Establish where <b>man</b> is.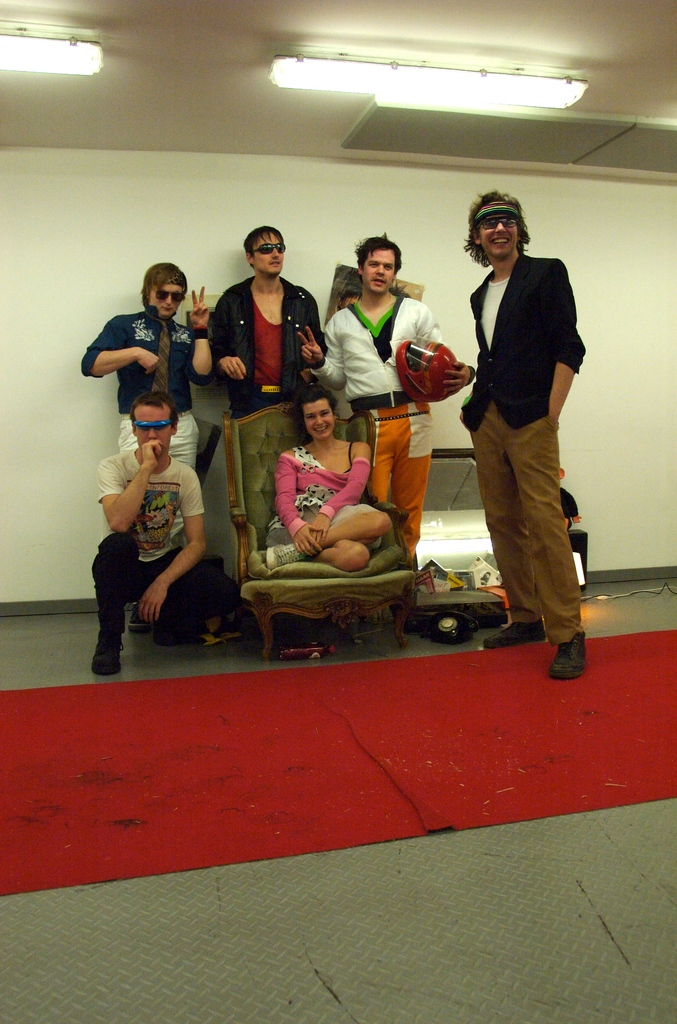
Established at Rect(90, 383, 220, 676).
